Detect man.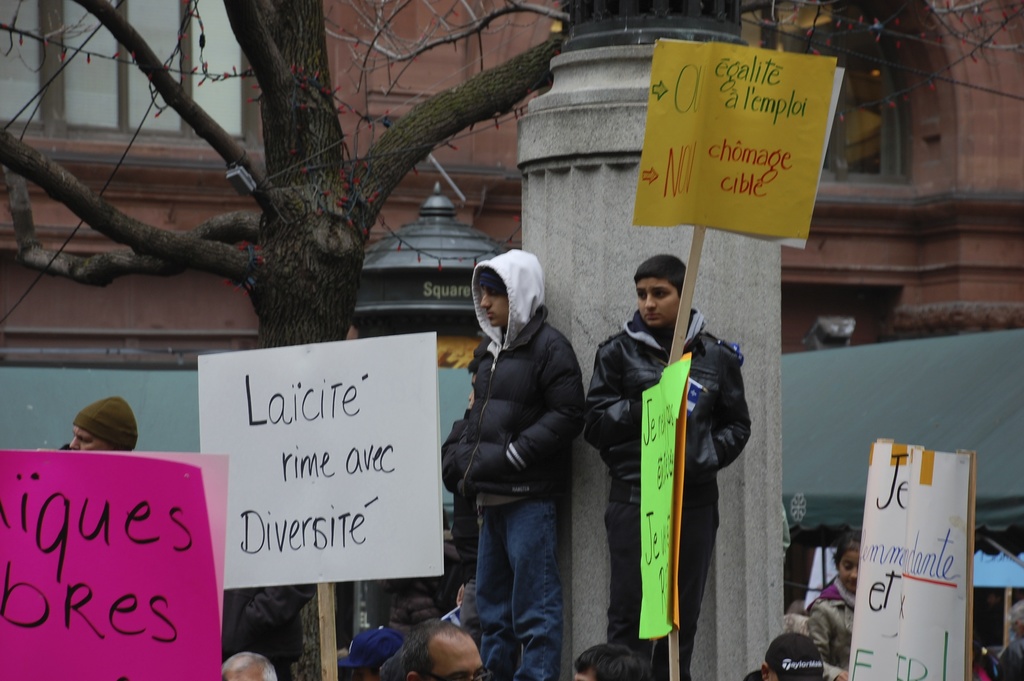
Detected at rect(408, 613, 483, 680).
